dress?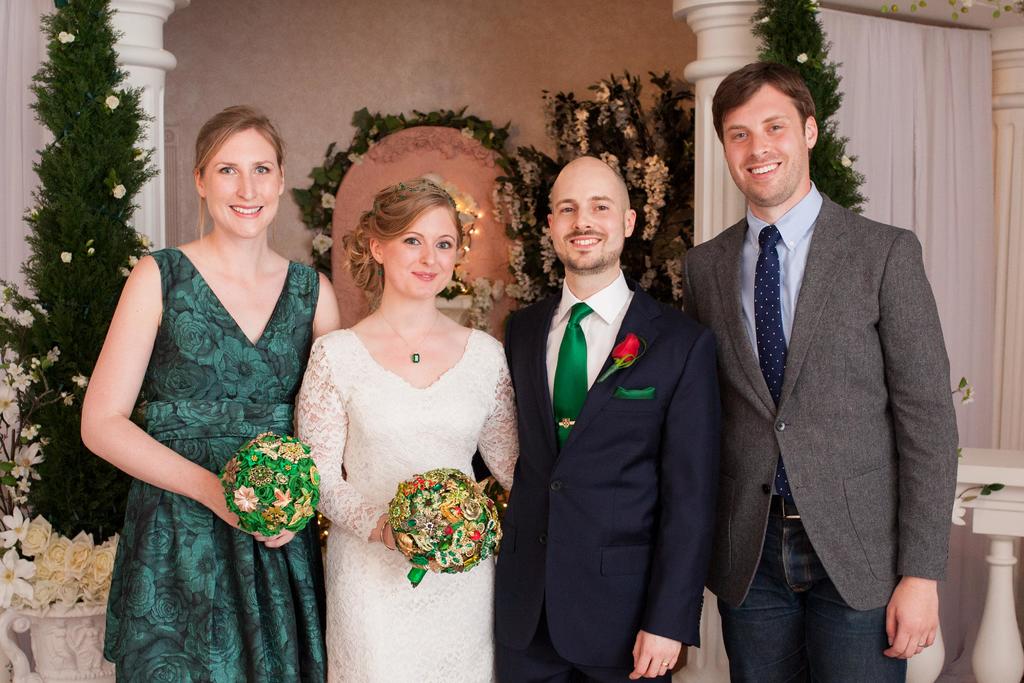
(x1=100, y1=245, x2=316, y2=682)
